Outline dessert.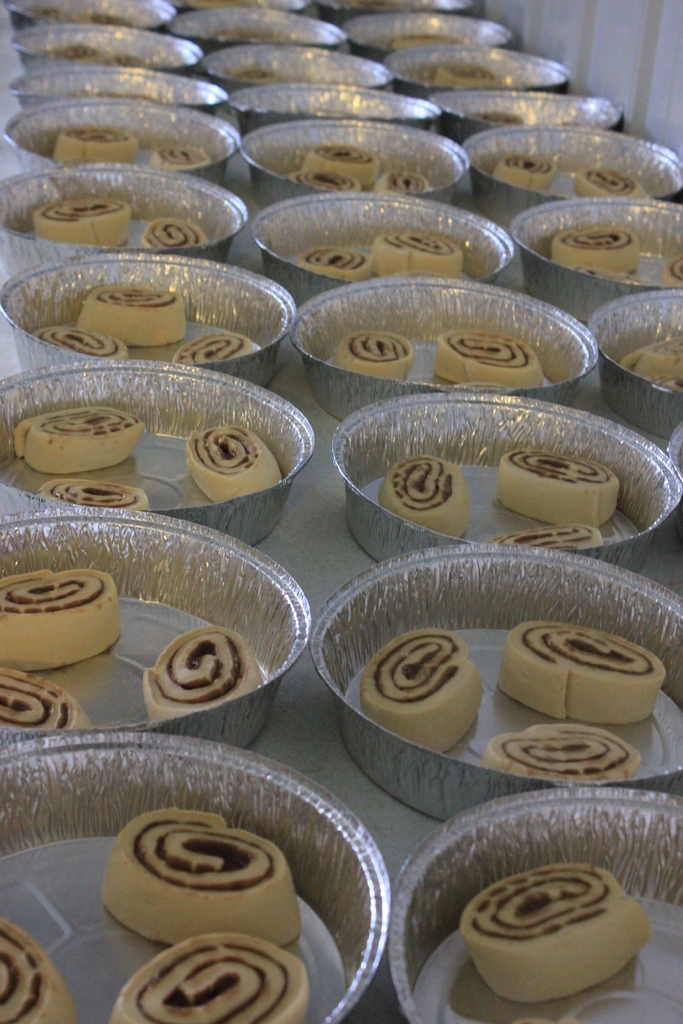
Outline: bbox=(299, 246, 362, 279).
